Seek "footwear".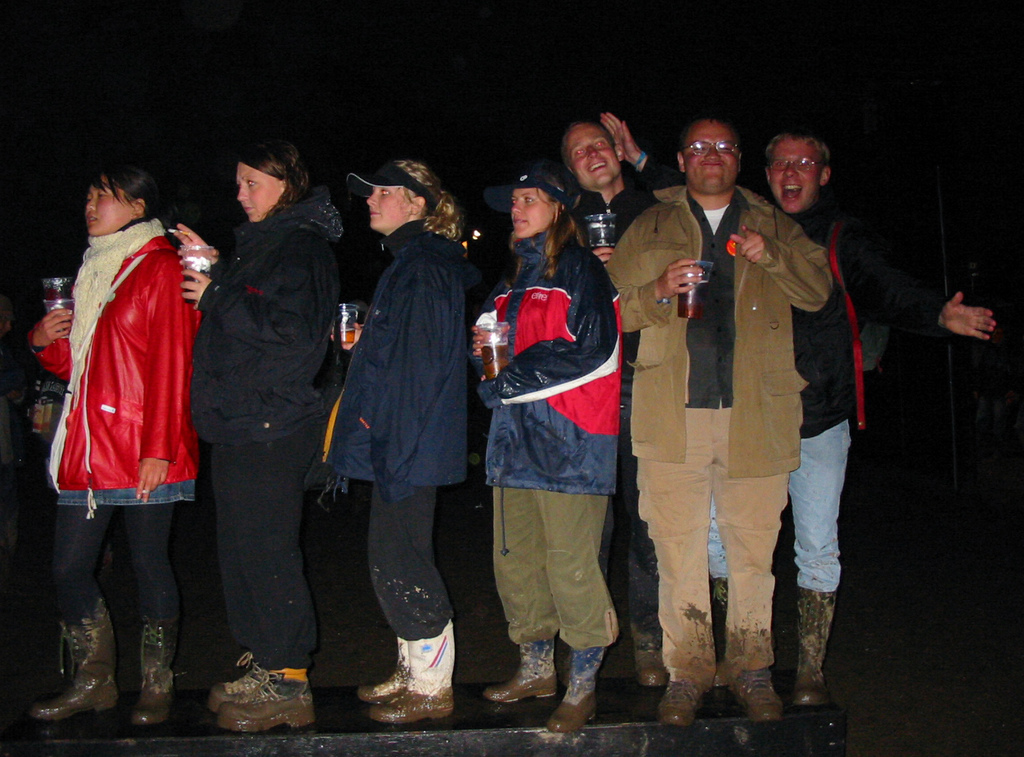
<region>204, 655, 274, 712</region>.
